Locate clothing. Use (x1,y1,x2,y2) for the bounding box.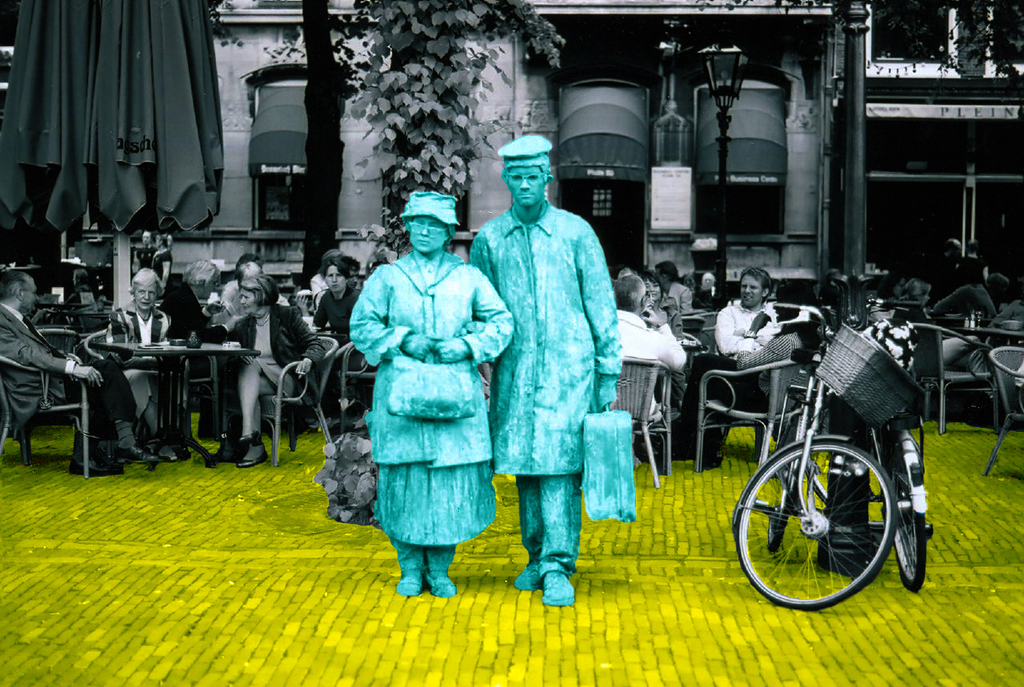
(471,192,634,561).
